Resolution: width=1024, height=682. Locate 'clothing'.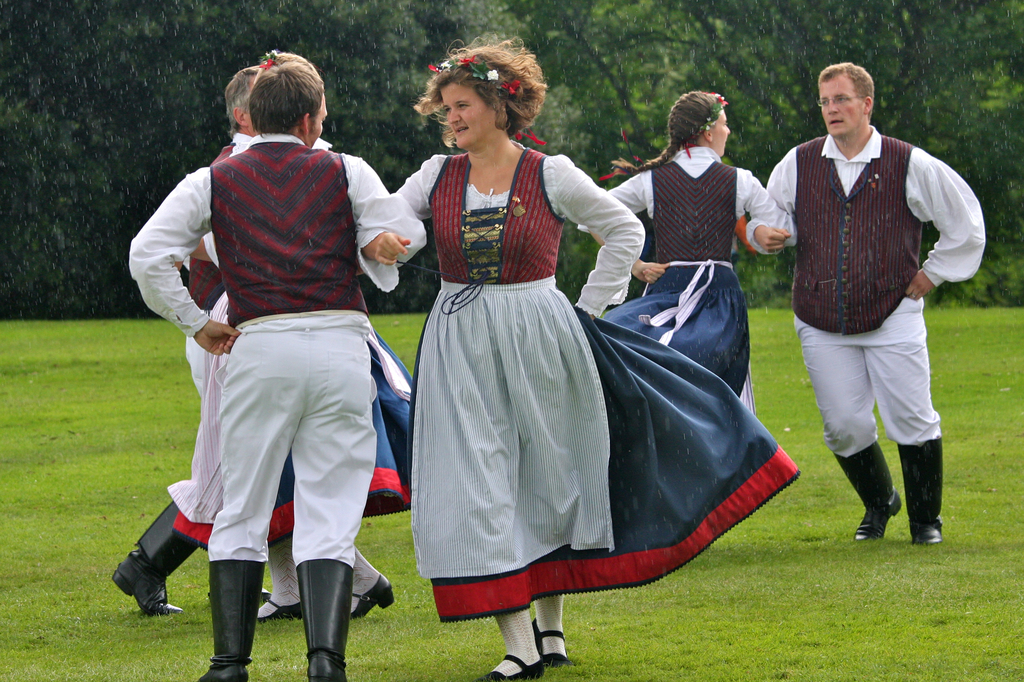
<region>125, 128, 415, 582</region>.
